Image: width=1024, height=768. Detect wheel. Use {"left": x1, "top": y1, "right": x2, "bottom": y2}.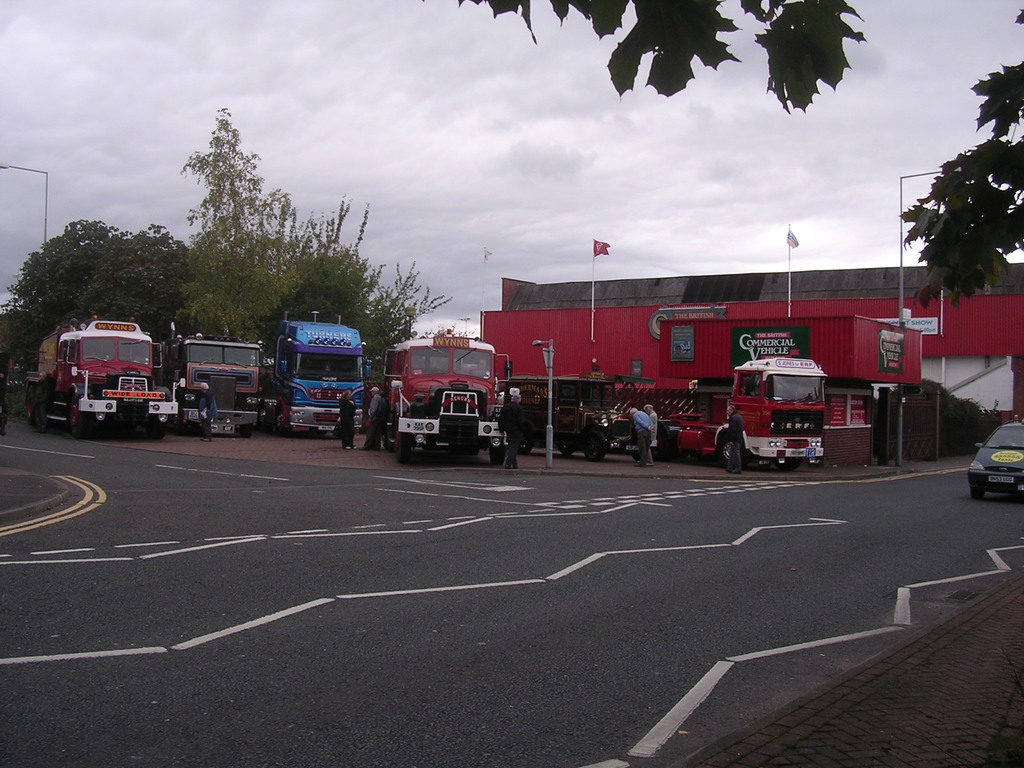
{"left": 583, "top": 430, "right": 608, "bottom": 461}.
